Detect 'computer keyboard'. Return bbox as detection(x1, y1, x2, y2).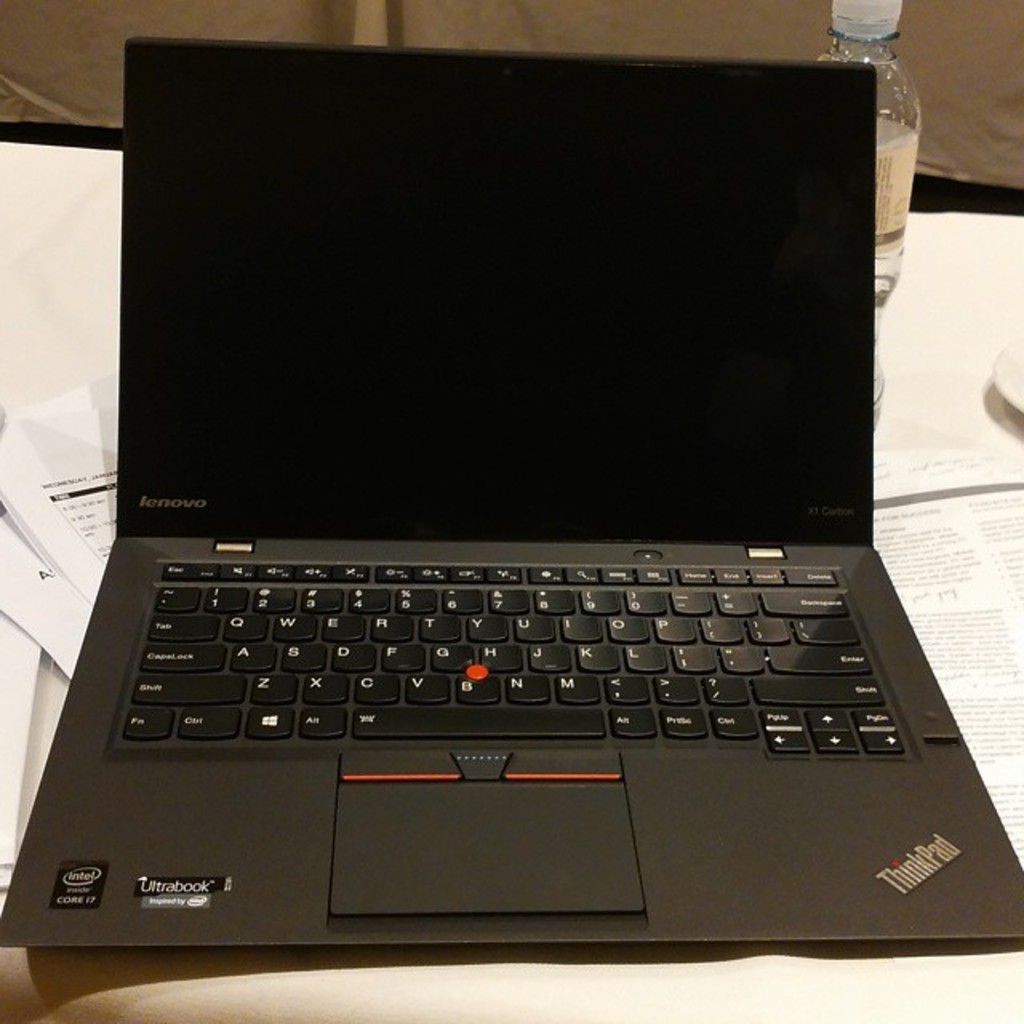
detection(122, 558, 917, 750).
